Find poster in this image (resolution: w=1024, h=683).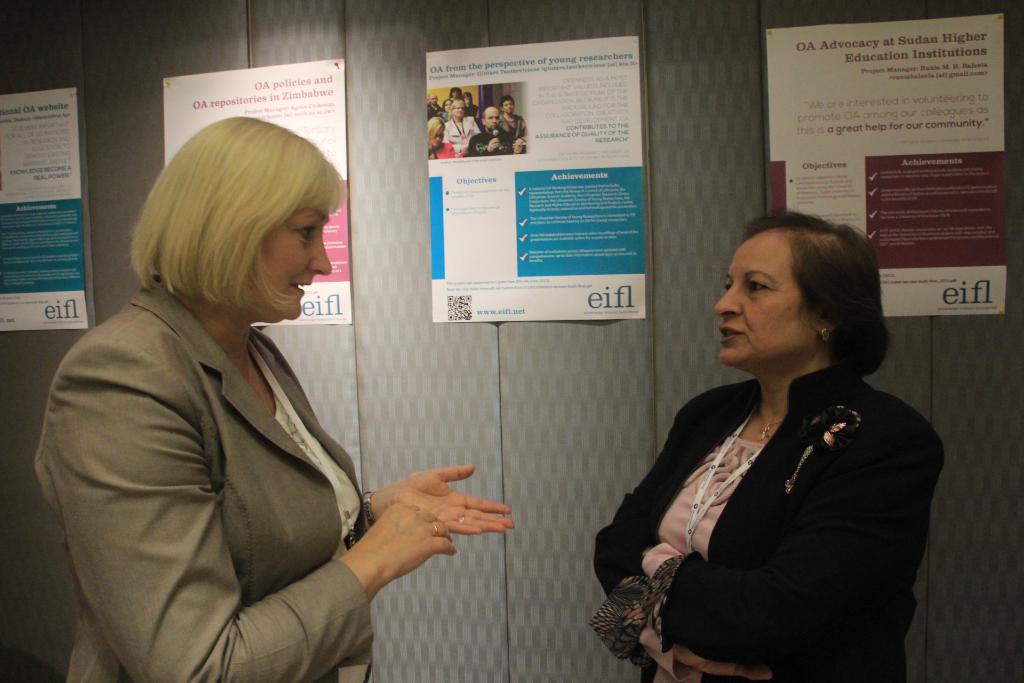
crop(2, 90, 91, 331).
